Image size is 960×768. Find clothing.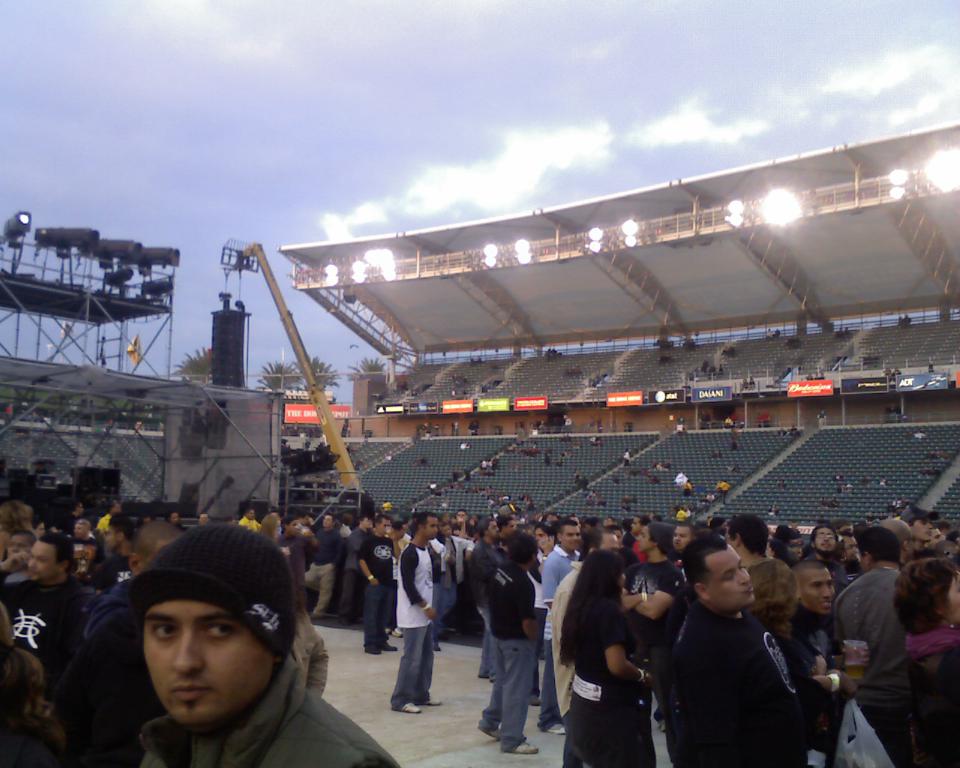
<region>749, 558, 793, 653</region>.
